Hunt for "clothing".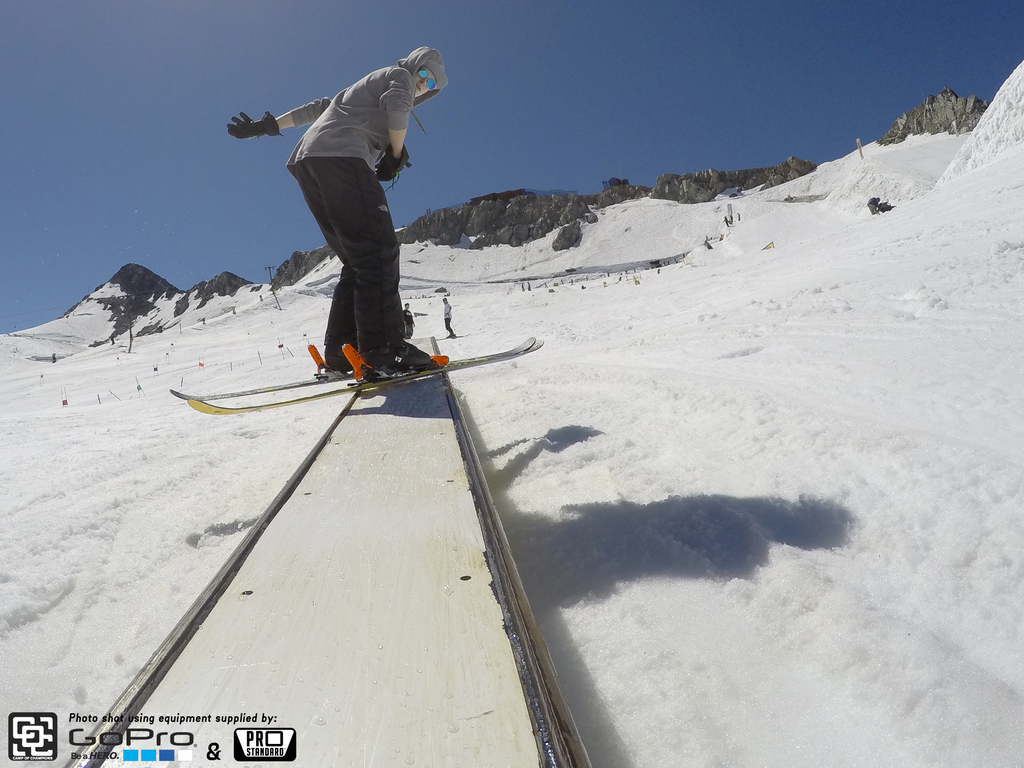
Hunted down at detection(230, 23, 461, 361).
